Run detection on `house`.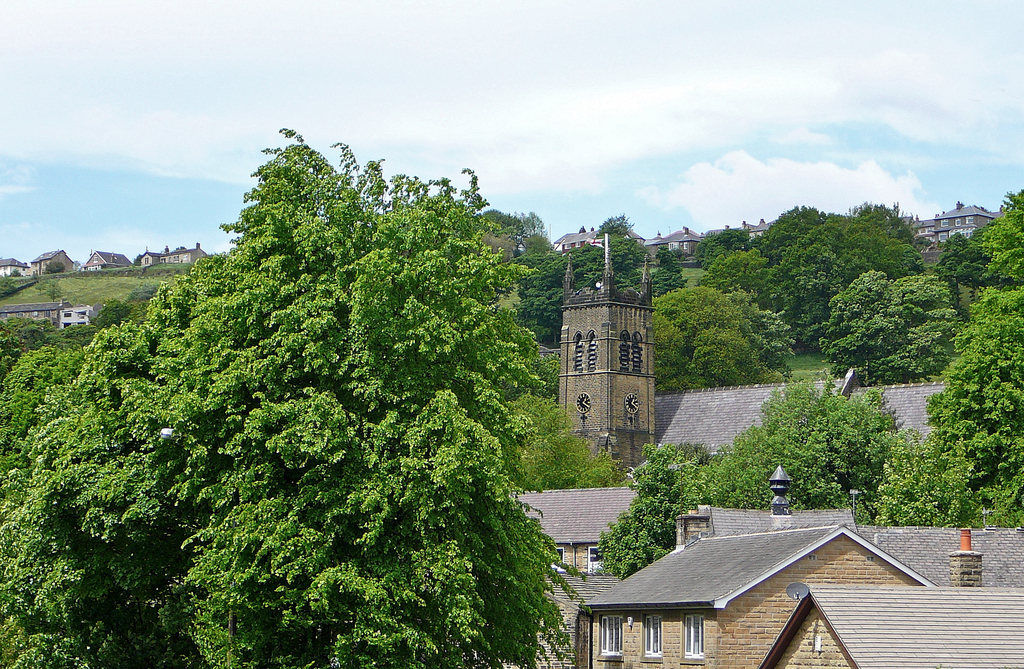
Result: bbox=[709, 214, 777, 240].
